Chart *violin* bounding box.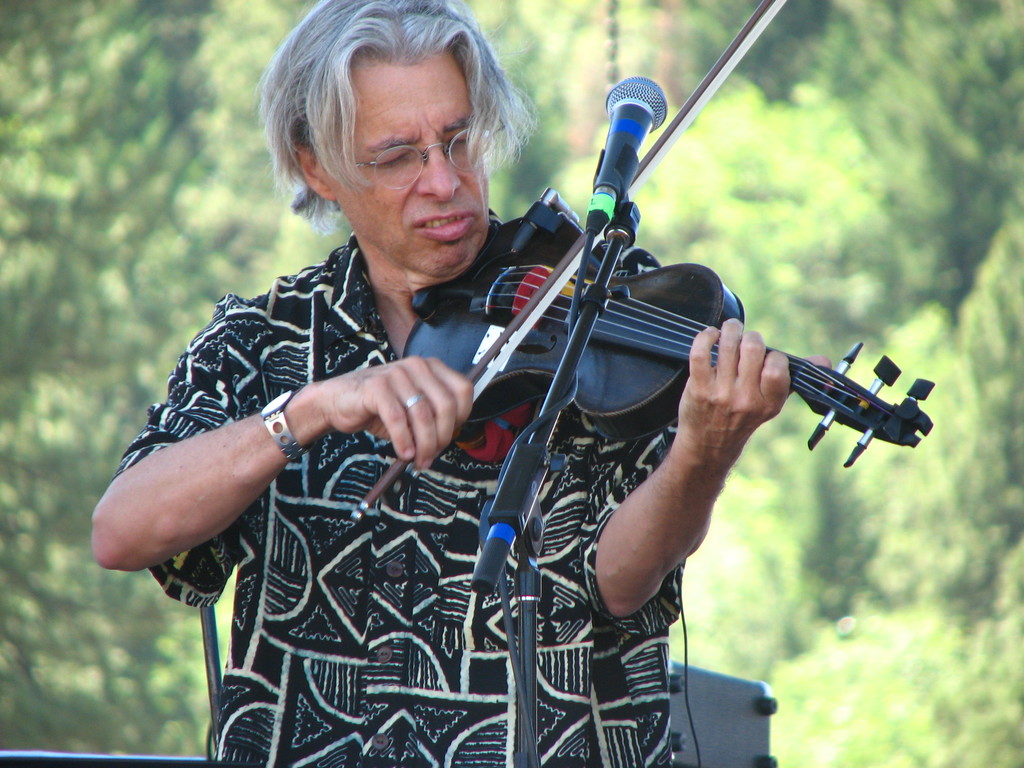
Charted: 333 0 947 533.
